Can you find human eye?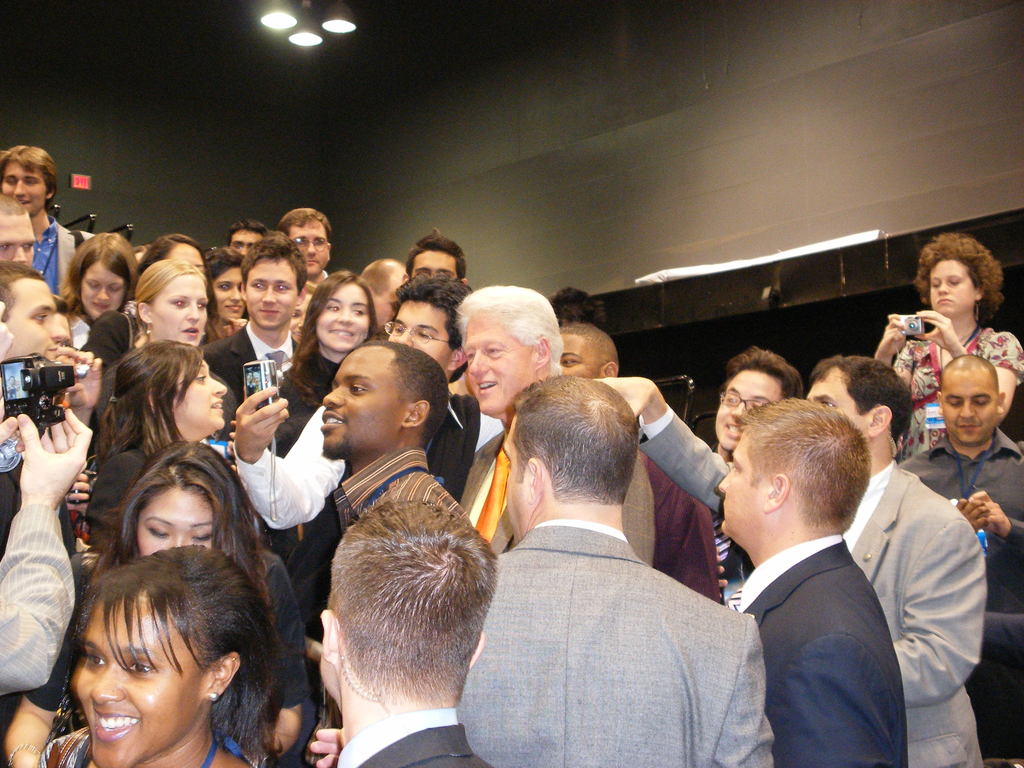
Yes, bounding box: <bbox>125, 656, 150, 672</bbox>.
